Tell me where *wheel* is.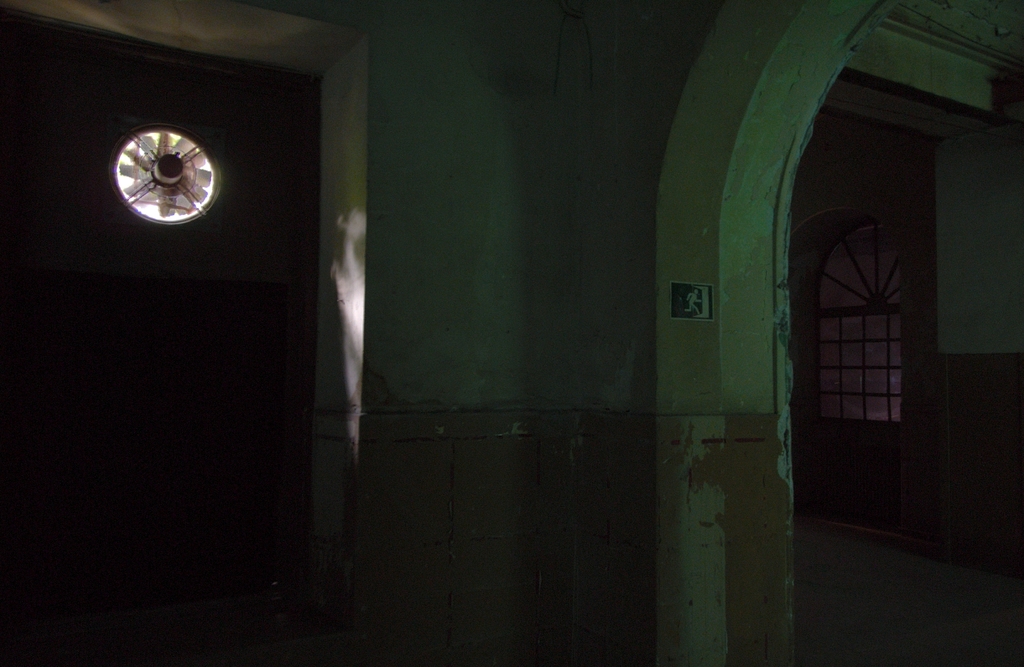
*wheel* is at 84, 113, 232, 216.
